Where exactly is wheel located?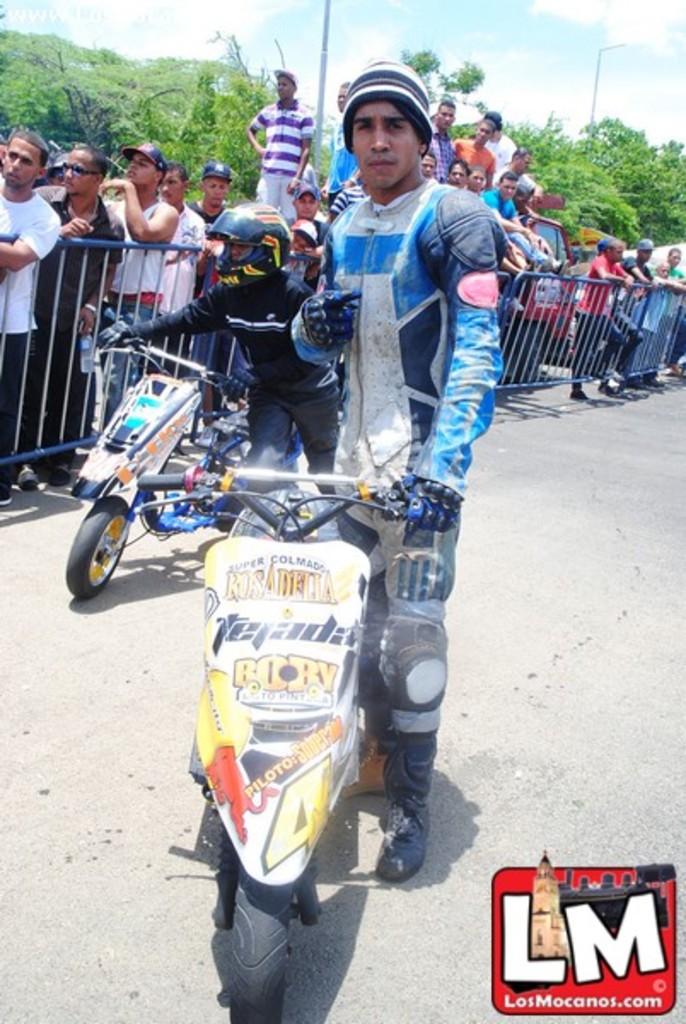
Its bounding box is <bbox>234, 864, 288, 1022</bbox>.
